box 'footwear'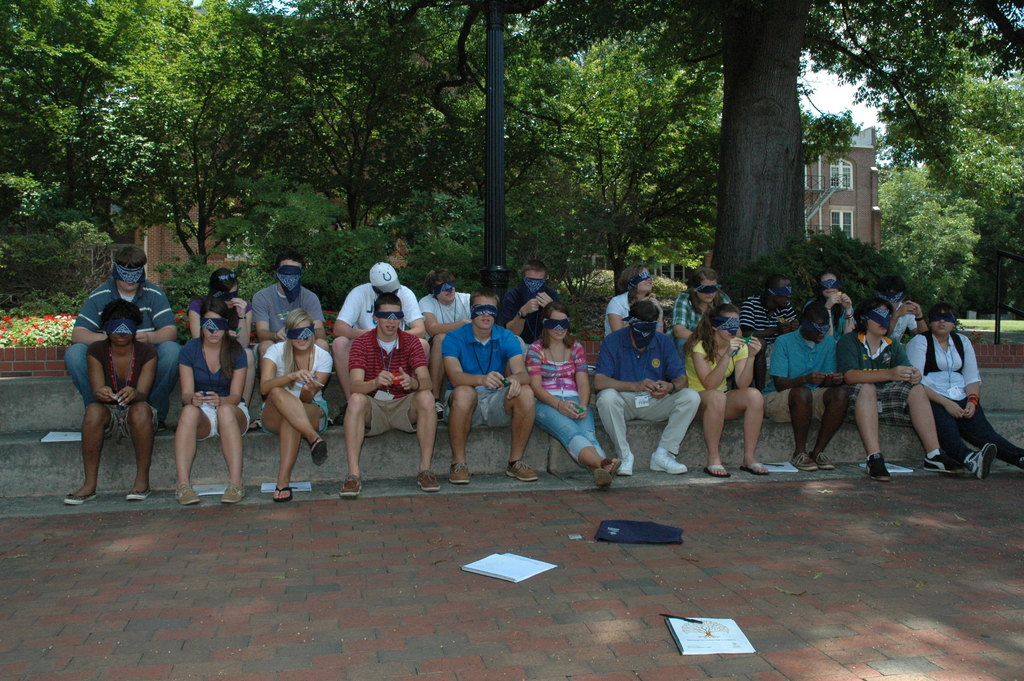
[x1=645, y1=448, x2=689, y2=475]
